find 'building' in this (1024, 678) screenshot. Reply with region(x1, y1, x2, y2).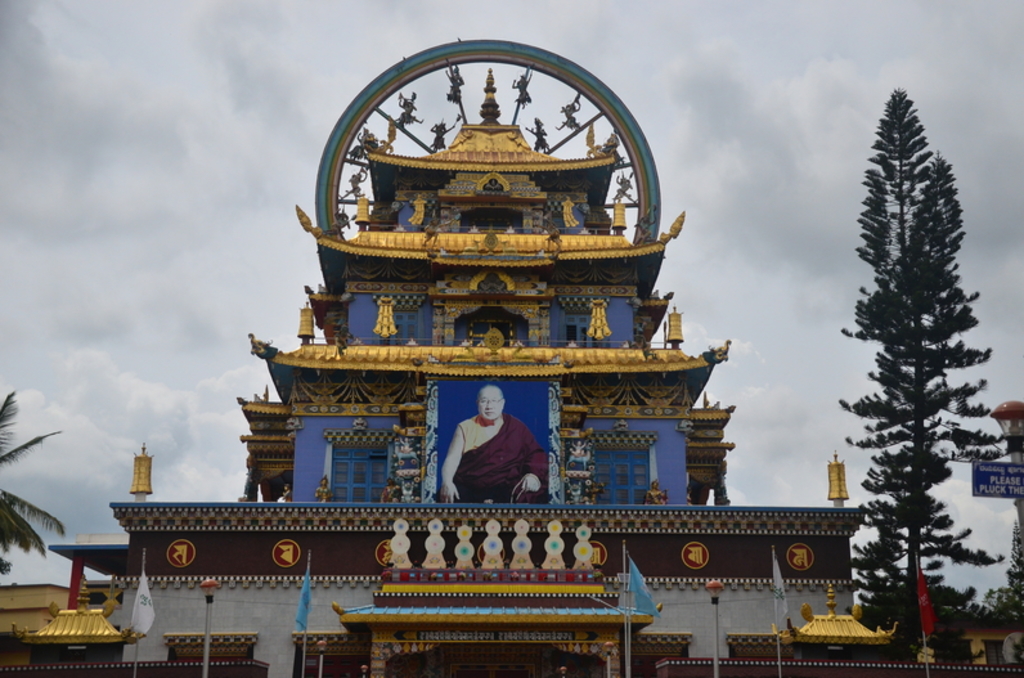
region(30, 33, 899, 677).
